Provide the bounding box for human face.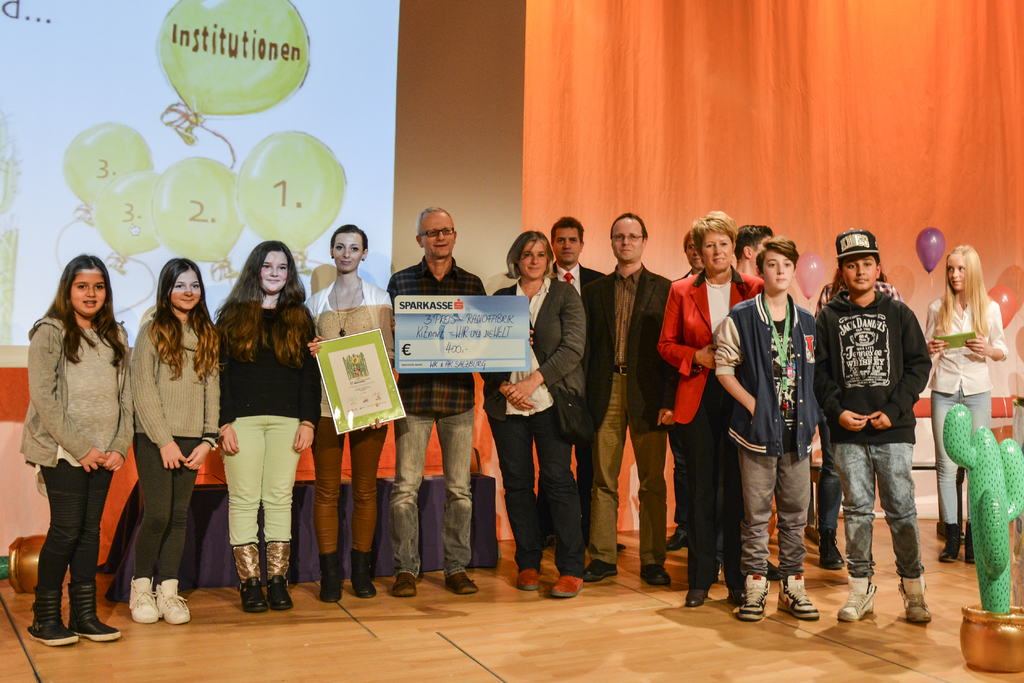
l=758, t=241, r=792, b=288.
